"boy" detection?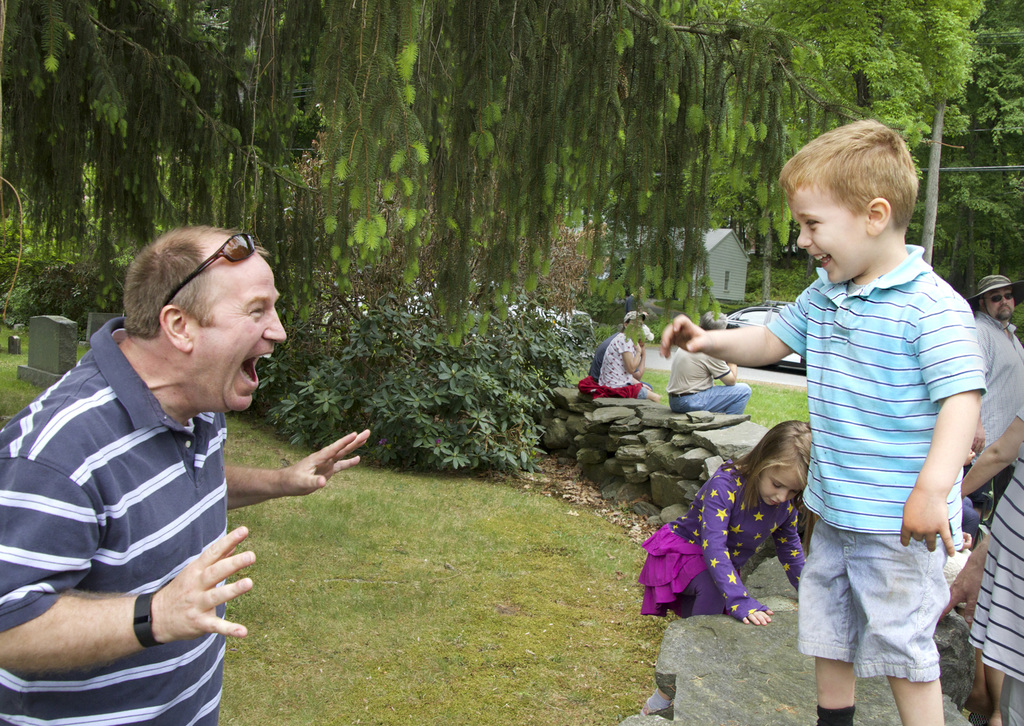
747 154 996 696
